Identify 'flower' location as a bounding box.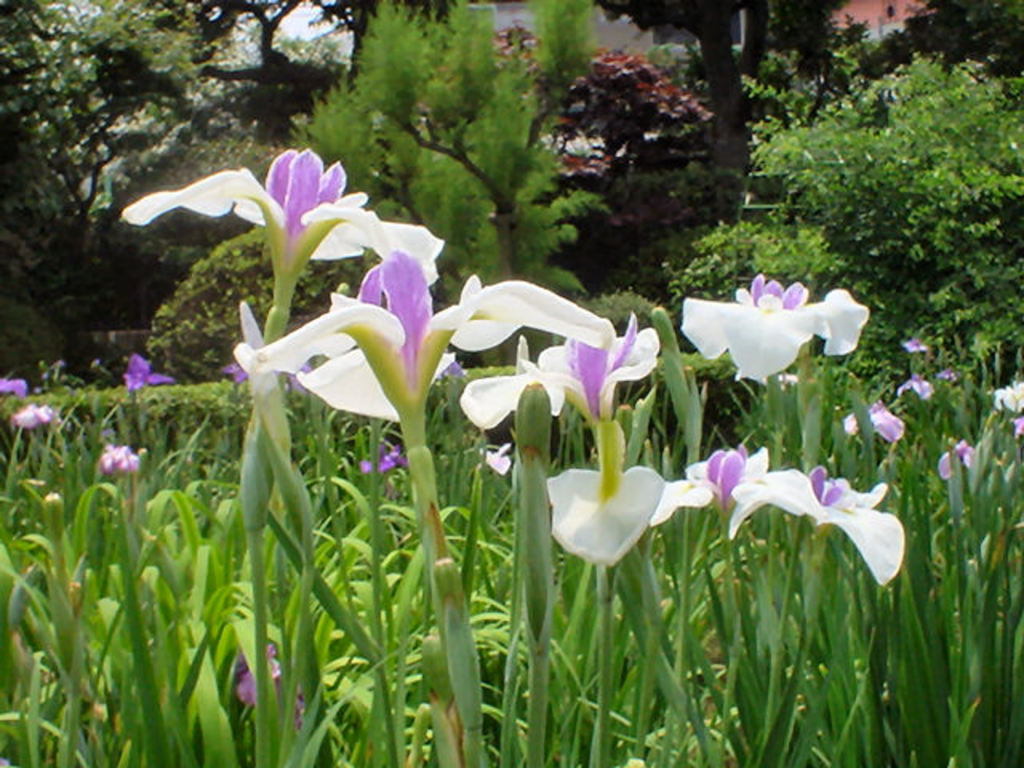
bbox(221, 645, 326, 734).
